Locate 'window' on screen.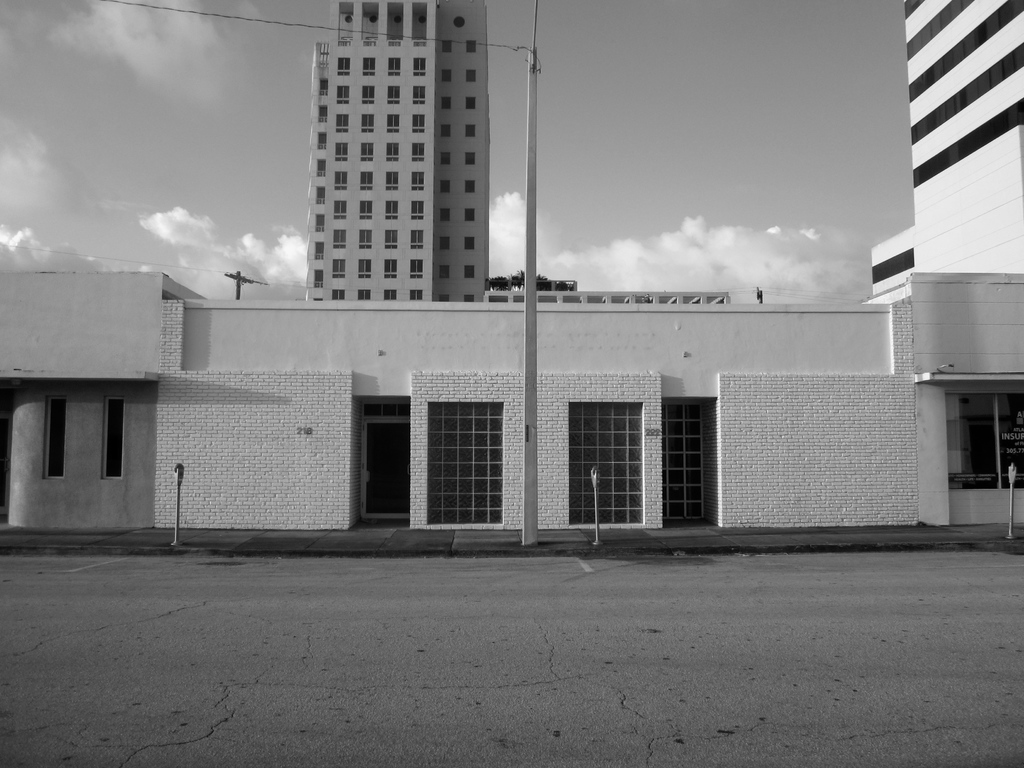
On screen at 413:58:426:76.
